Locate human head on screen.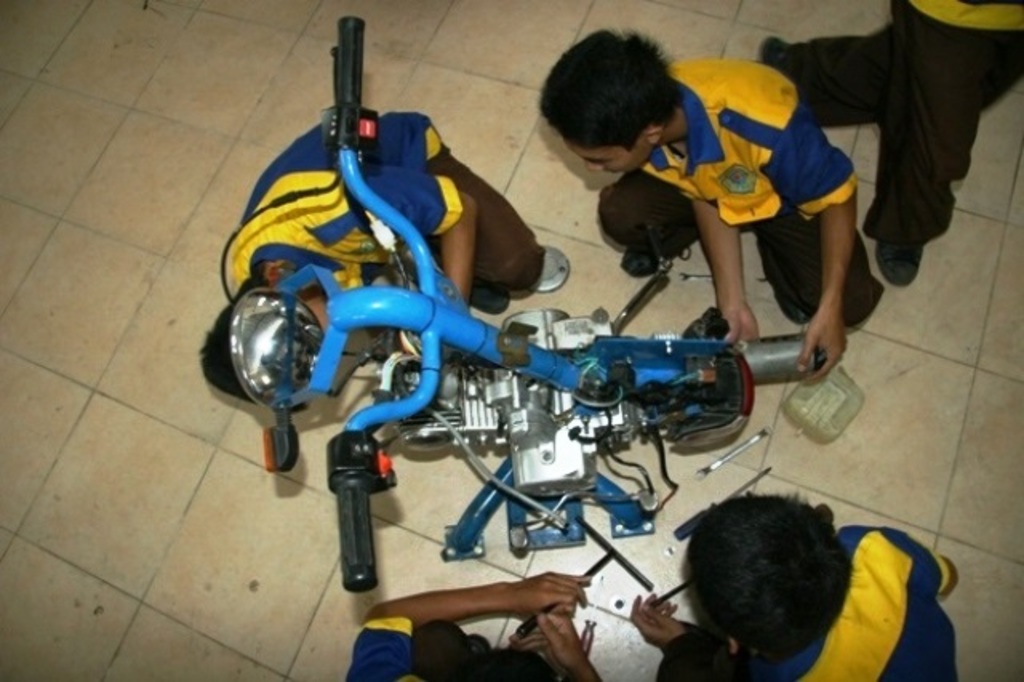
On screen at {"x1": 536, "y1": 34, "x2": 682, "y2": 178}.
